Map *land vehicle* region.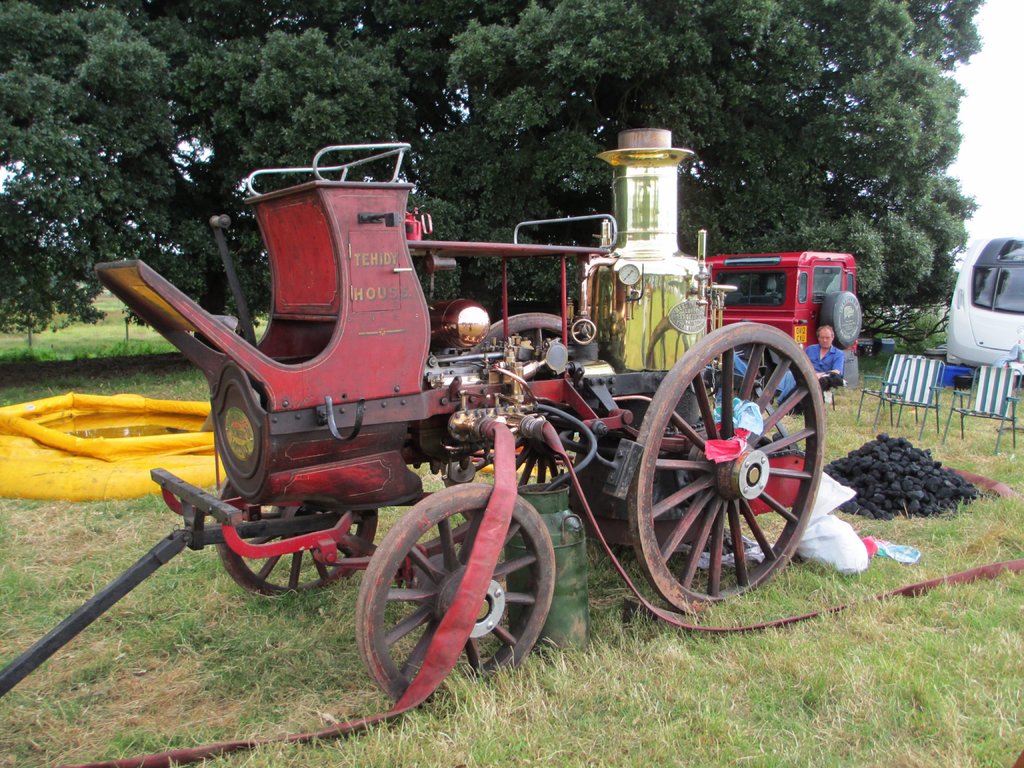
Mapped to crop(73, 159, 867, 701).
